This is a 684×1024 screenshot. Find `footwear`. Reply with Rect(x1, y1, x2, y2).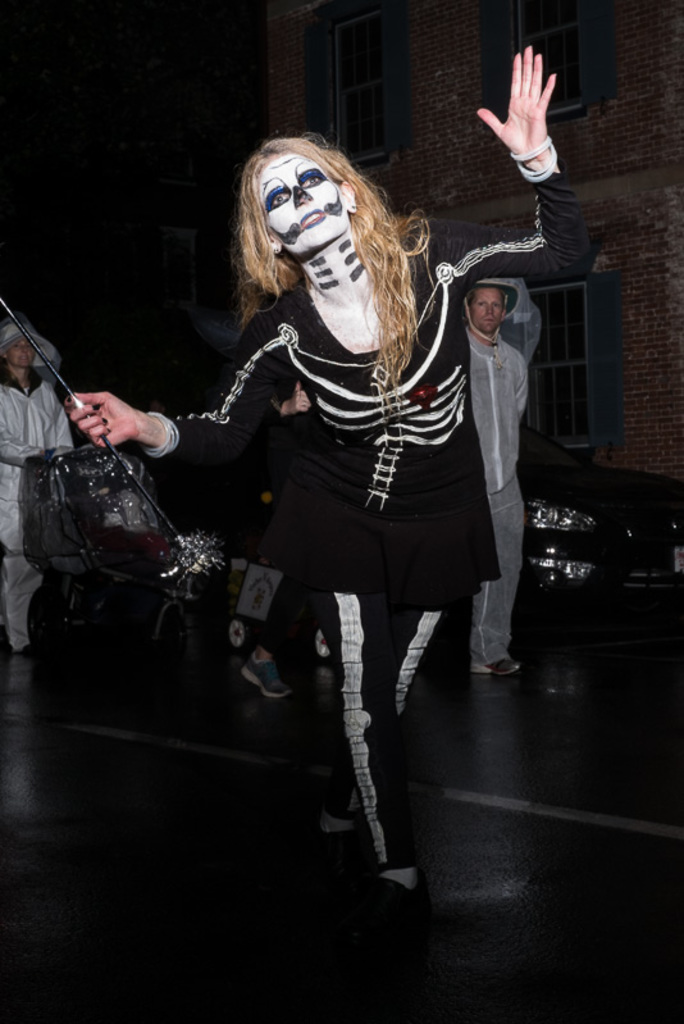
Rect(478, 648, 523, 679).
